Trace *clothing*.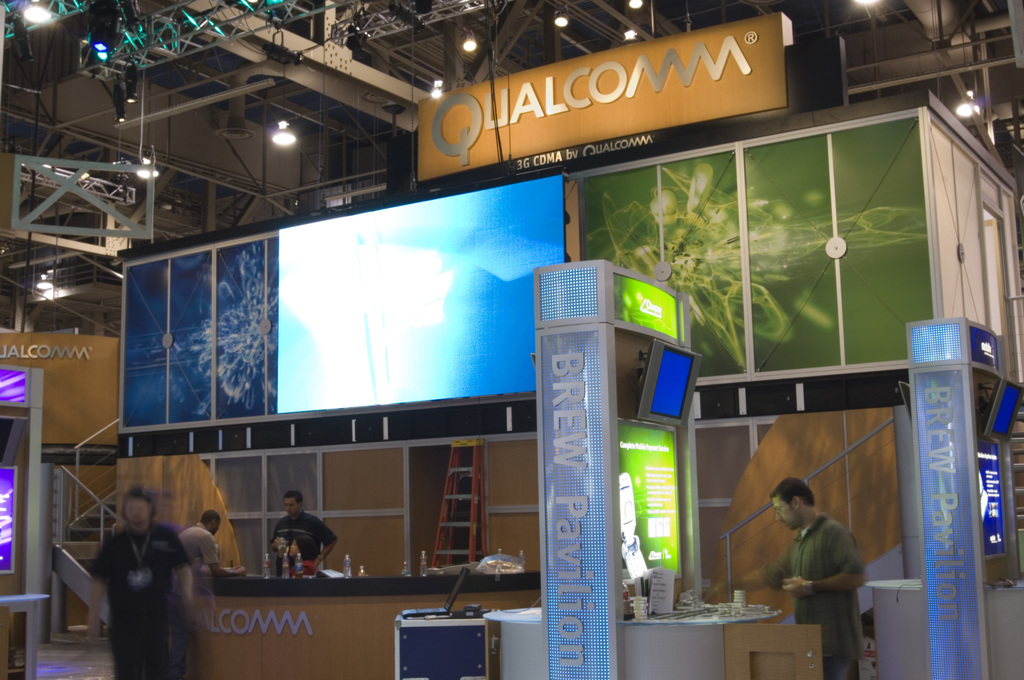
Traced to (x1=766, y1=509, x2=866, y2=679).
